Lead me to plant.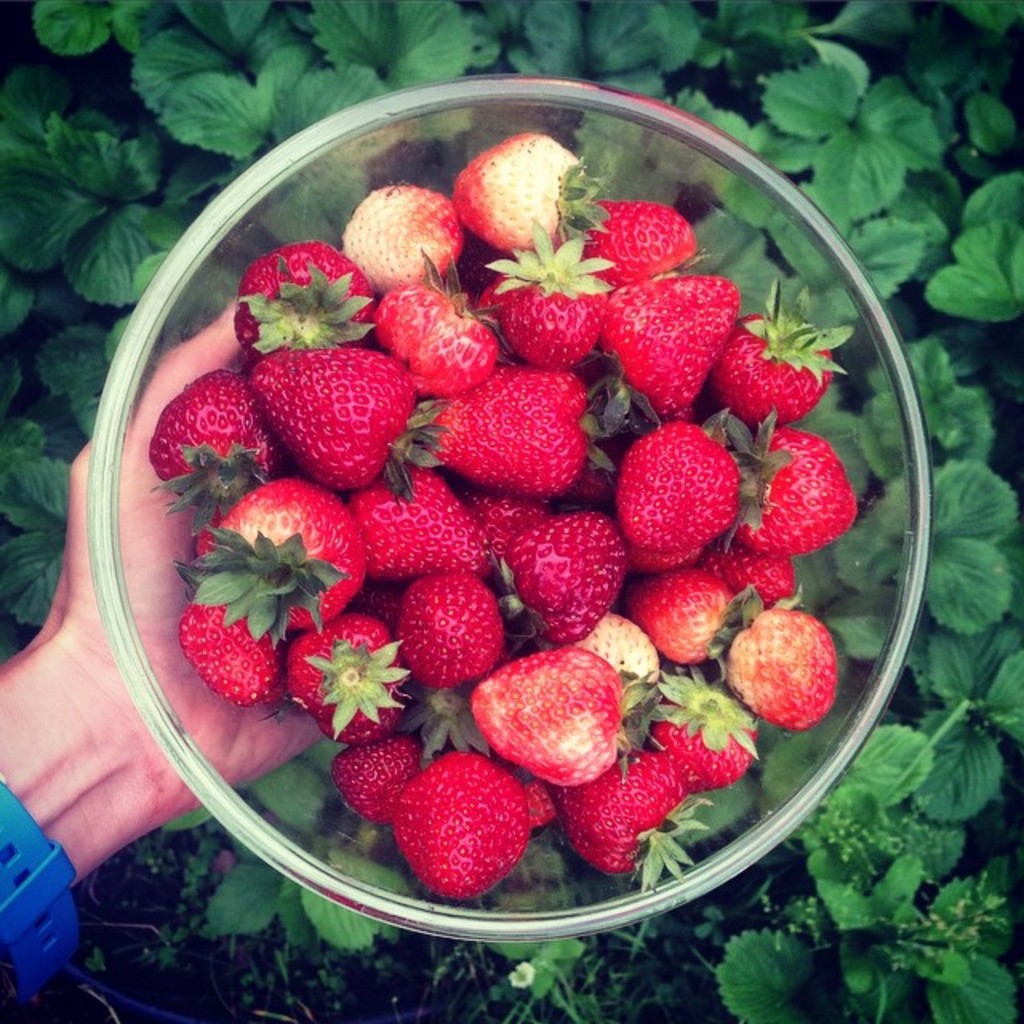
Lead to 384,382,453,512.
